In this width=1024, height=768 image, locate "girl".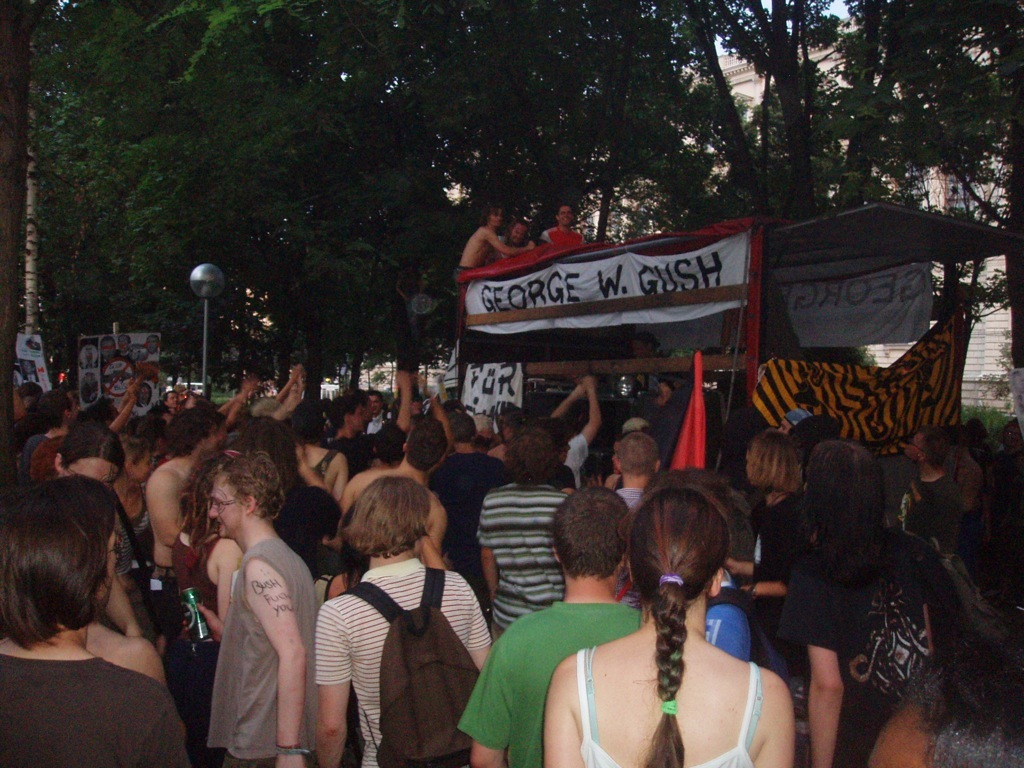
Bounding box: 543,487,800,767.
